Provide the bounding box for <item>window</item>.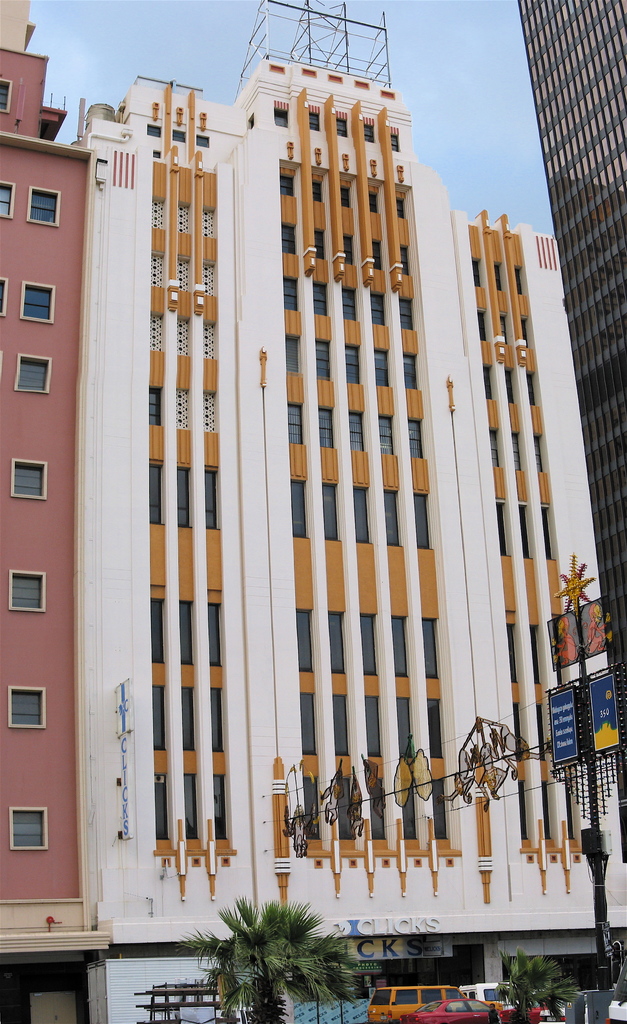
pyautogui.locateOnScreen(199, 205, 218, 238).
